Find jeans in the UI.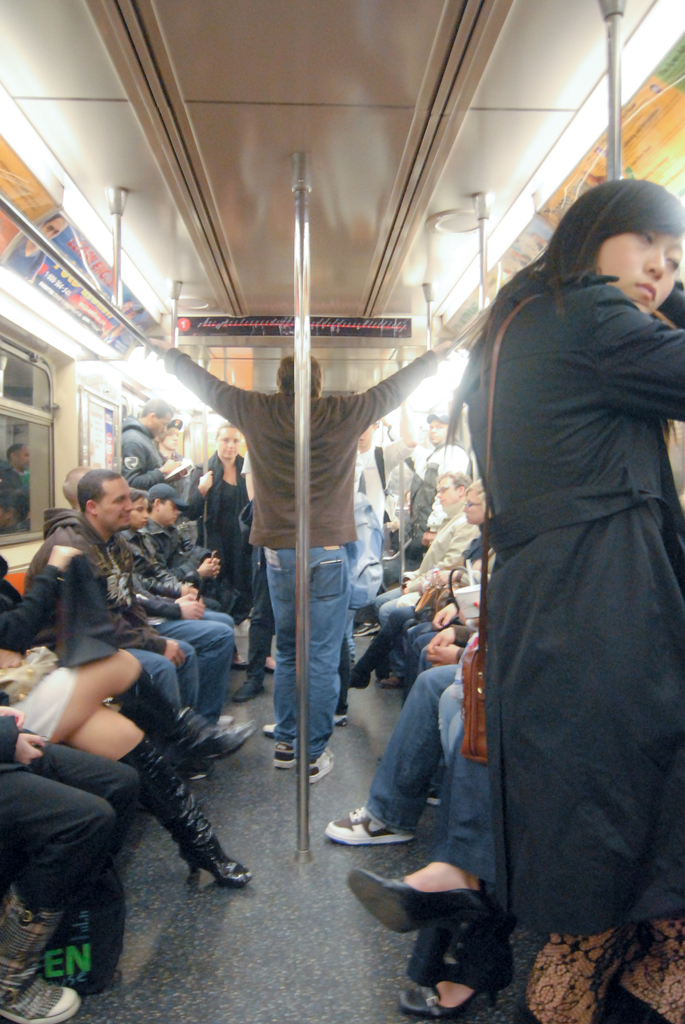
UI element at Rect(377, 588, 420, 623).
